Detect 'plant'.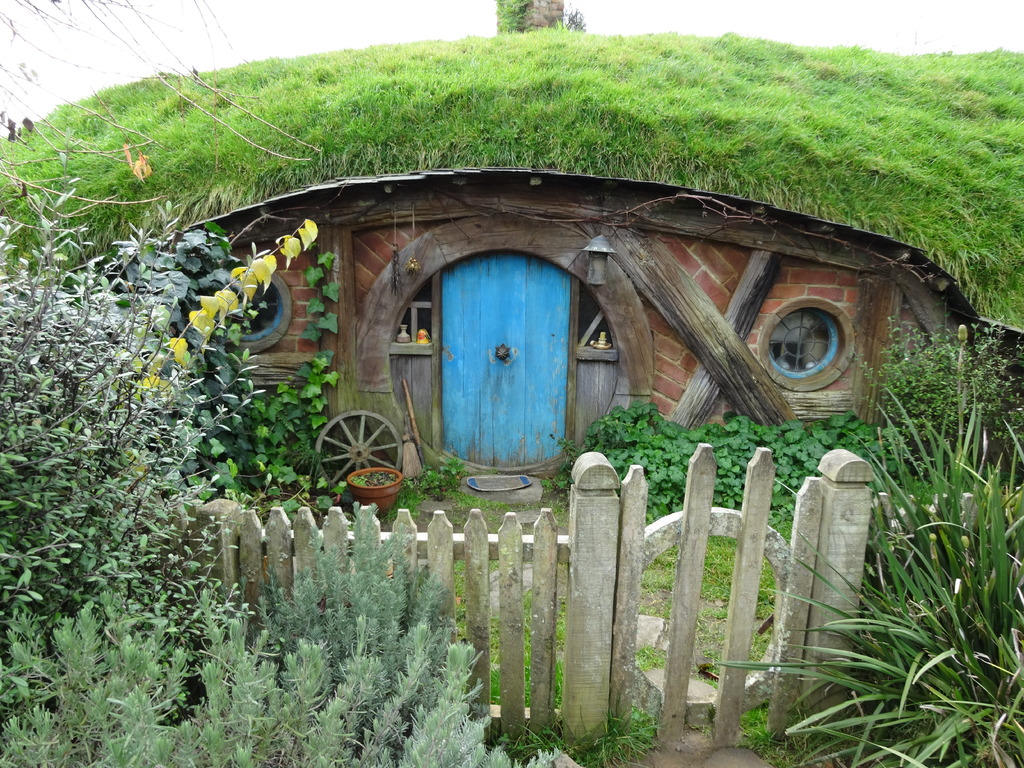
Detected at [x1=712, y1=349, x2=1023, y2=767].
